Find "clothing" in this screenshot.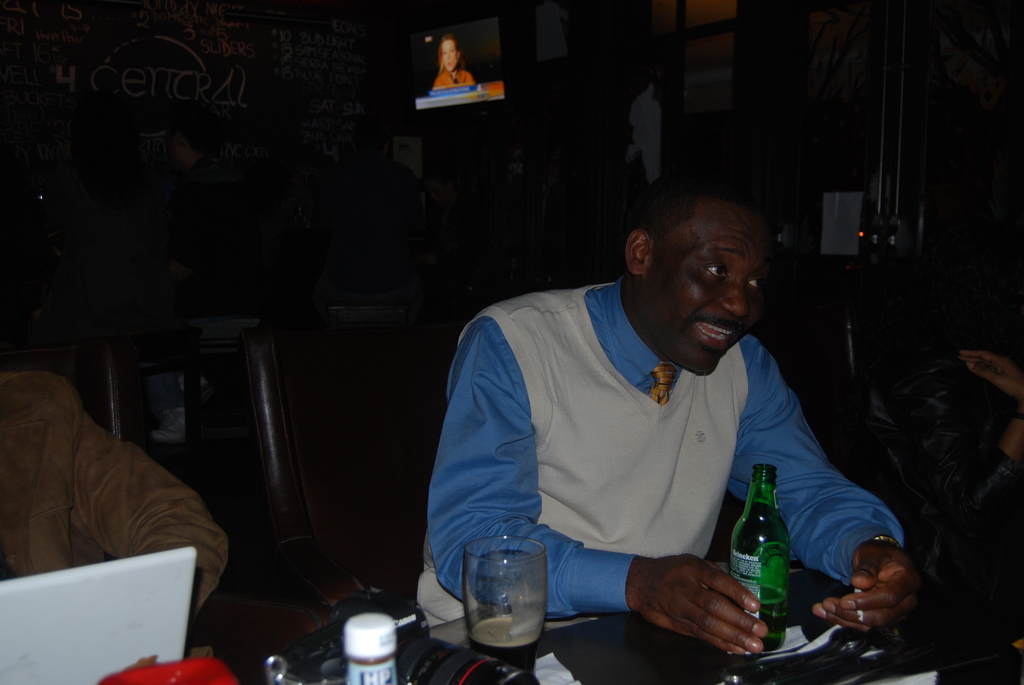
The bounding box for "clothing" is {"x1": 836, "y1": 358, "x2": 1020, "y2": 602}.
